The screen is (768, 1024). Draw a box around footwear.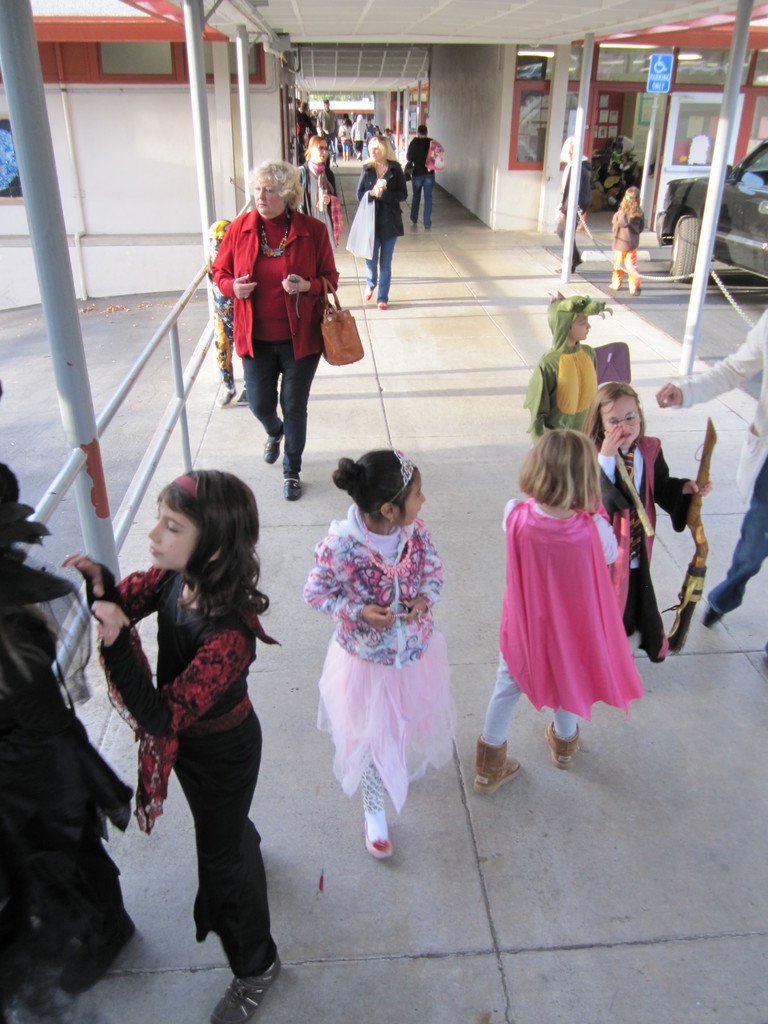
box=[266, 429, 282, 462].
